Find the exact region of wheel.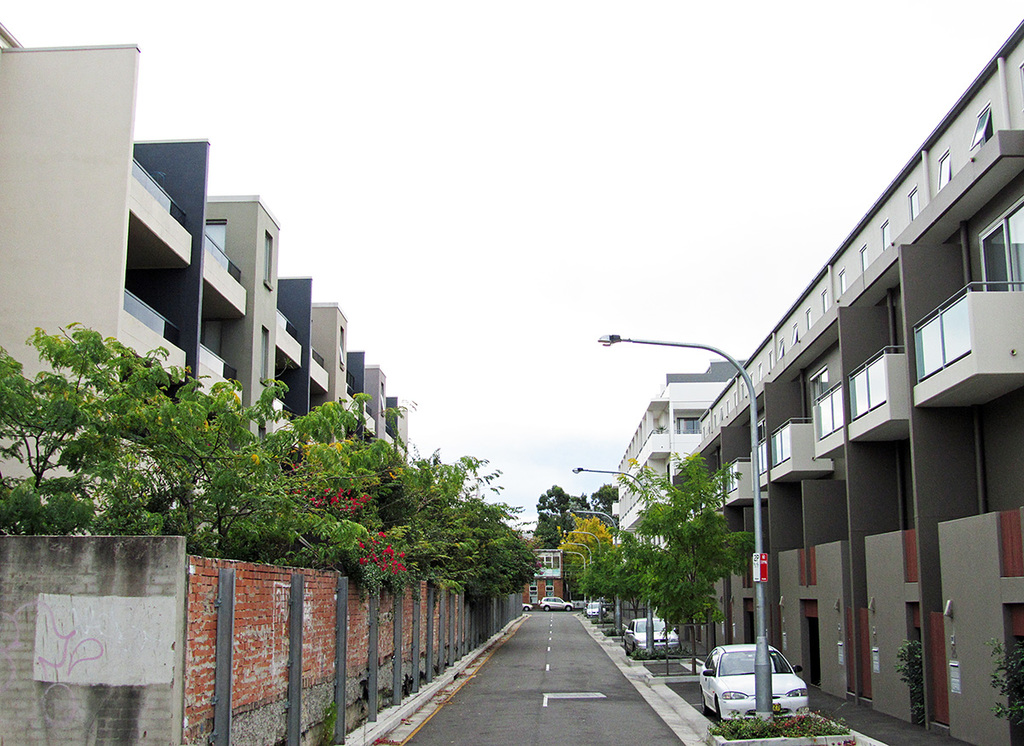
Exact region: select_region(524, 605, 527, 611).
